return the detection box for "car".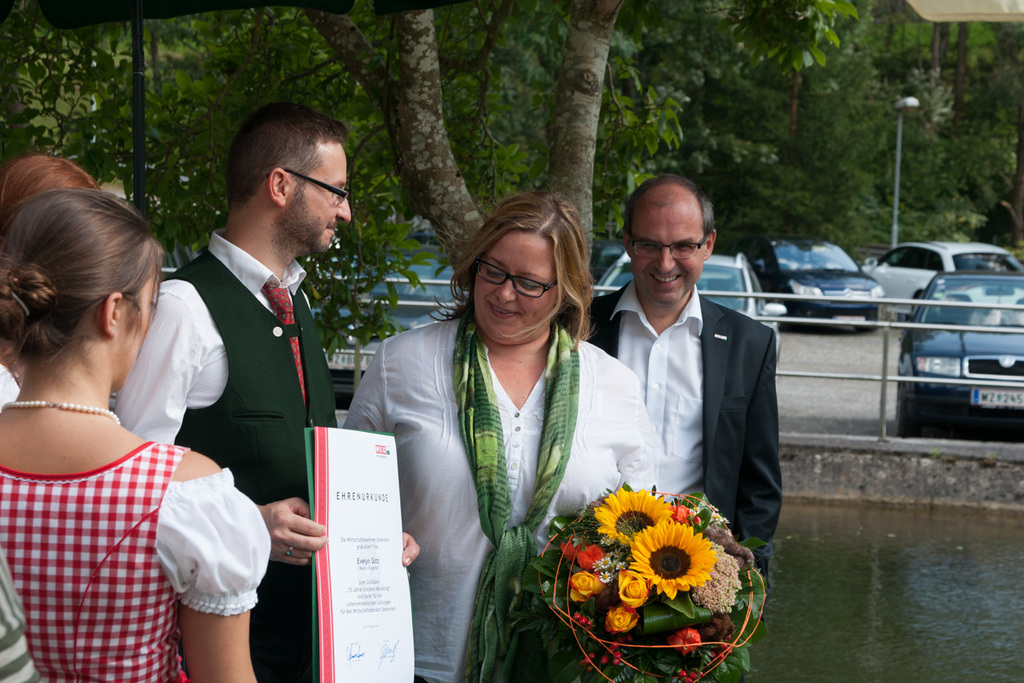
(left=896, top=267, right=1023, bottom=443).
